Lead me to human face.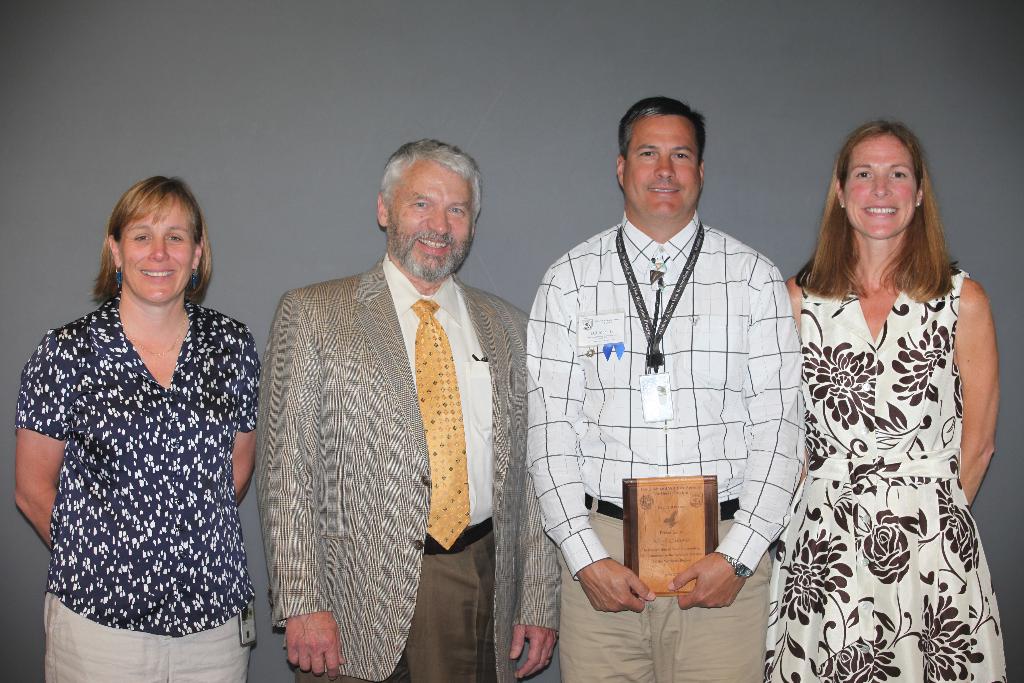
Lead to bbox=(619, 112, 700, 216).
